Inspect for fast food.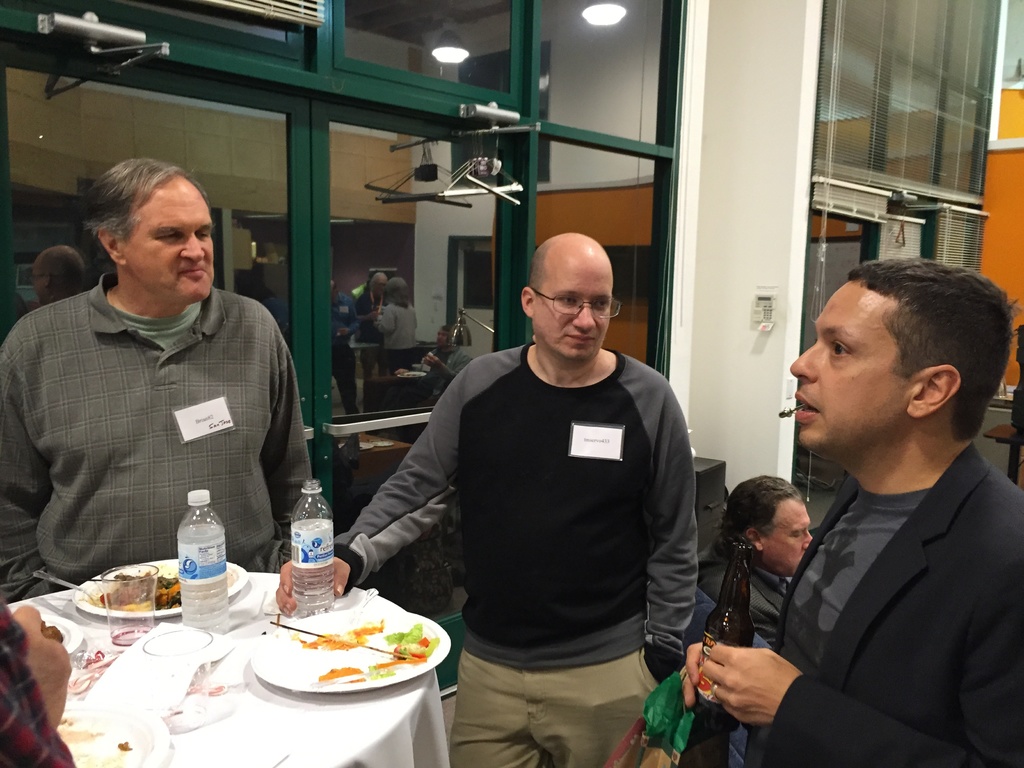
Inspection: <box>95,570,179,608</box>.
